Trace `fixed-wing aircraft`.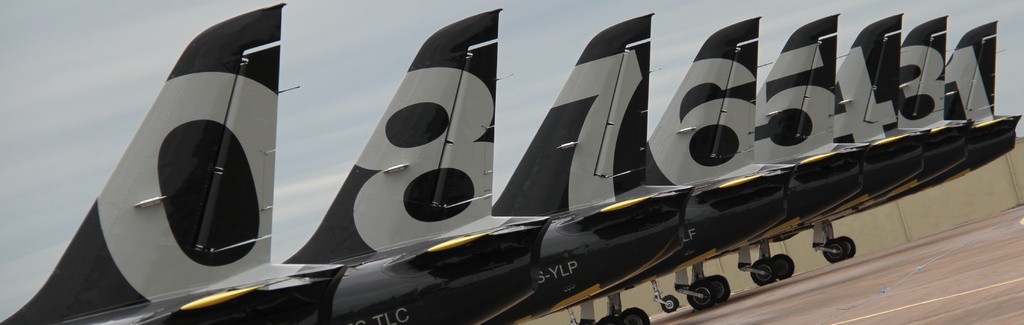
Traced to box(488, 15, 697, 324).
